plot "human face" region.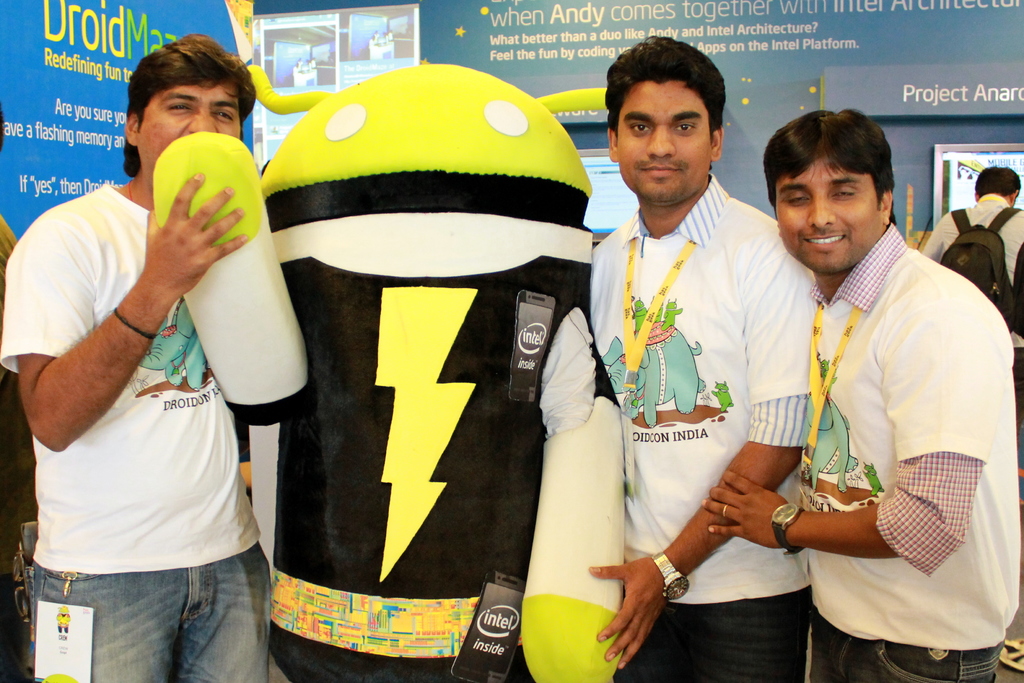
Plotted at [x1=775, y1=156, x2=880, y2=270].
